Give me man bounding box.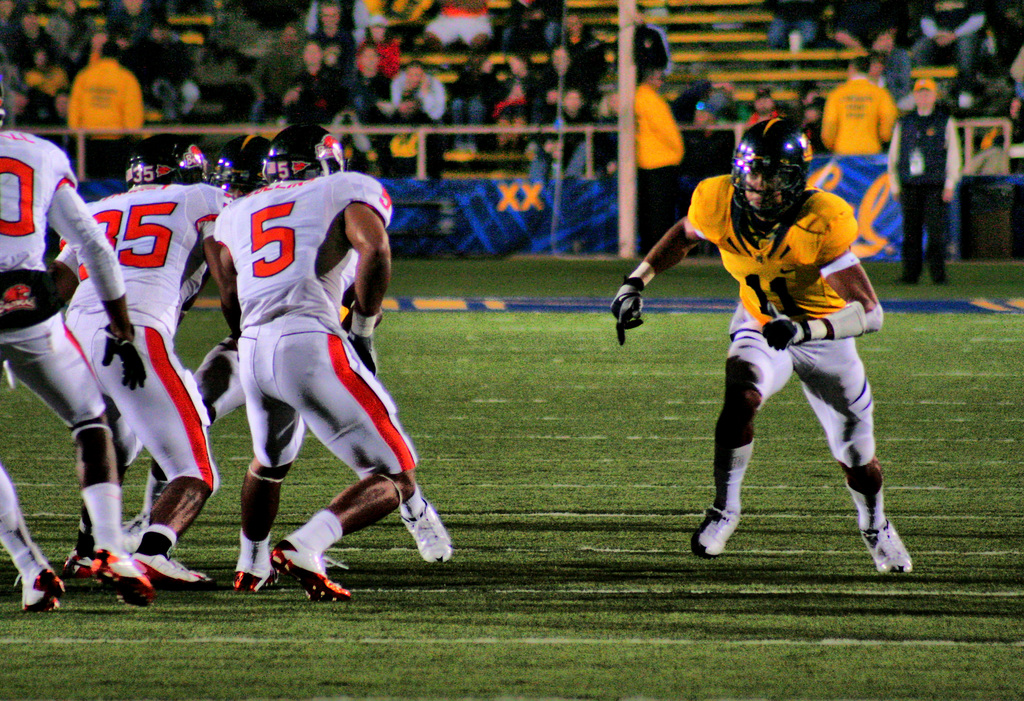
detection(904, 0, 991, 93).
